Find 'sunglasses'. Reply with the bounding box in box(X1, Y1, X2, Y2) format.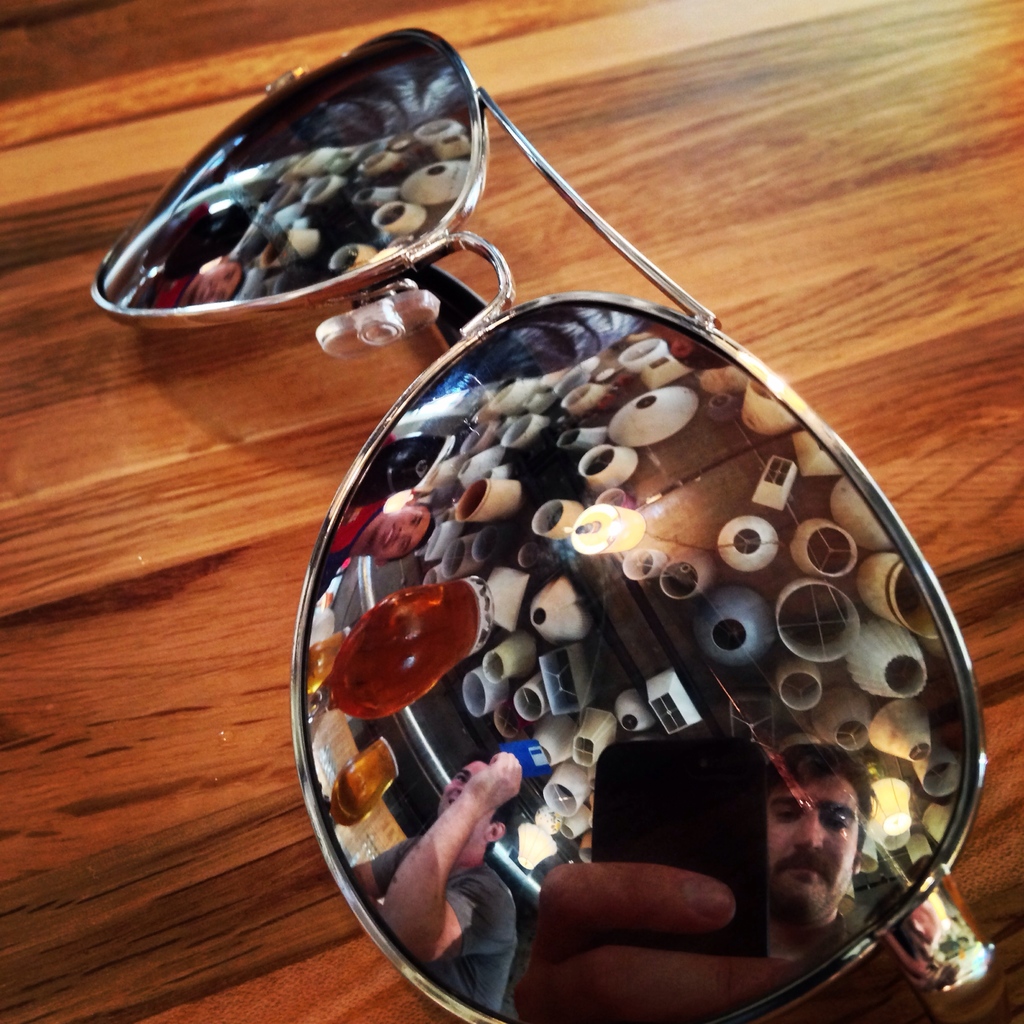
box(88, 26, 987, 1023).
